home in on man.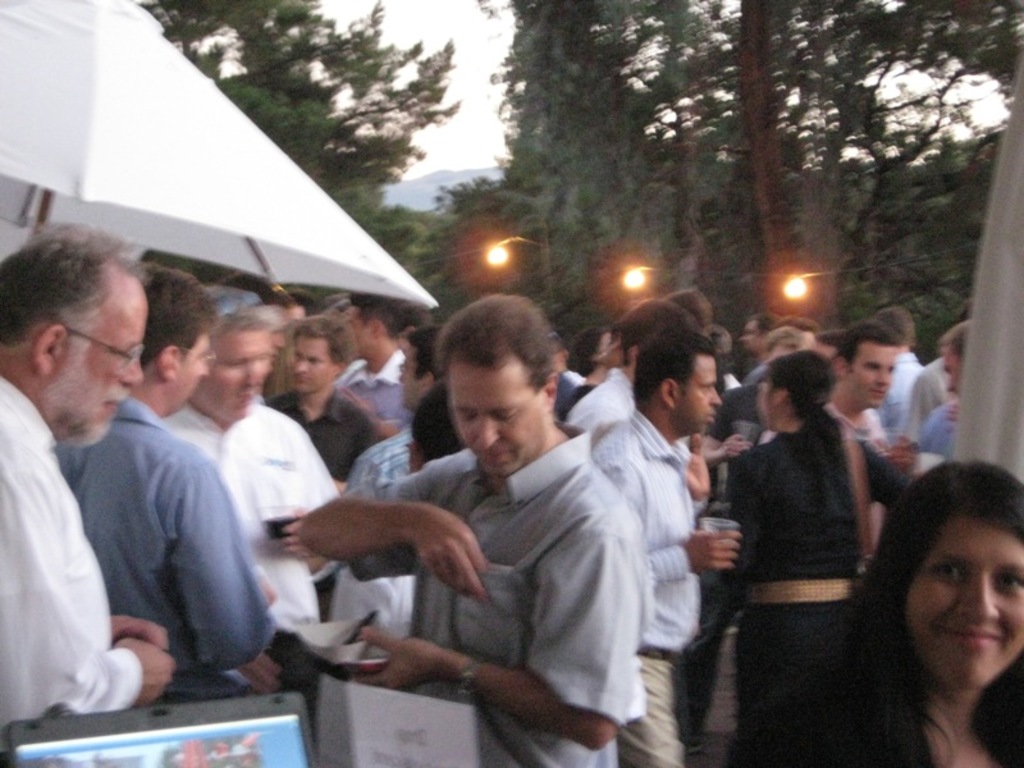
Homed in at <region>335, 284, 412, 438</region>.
